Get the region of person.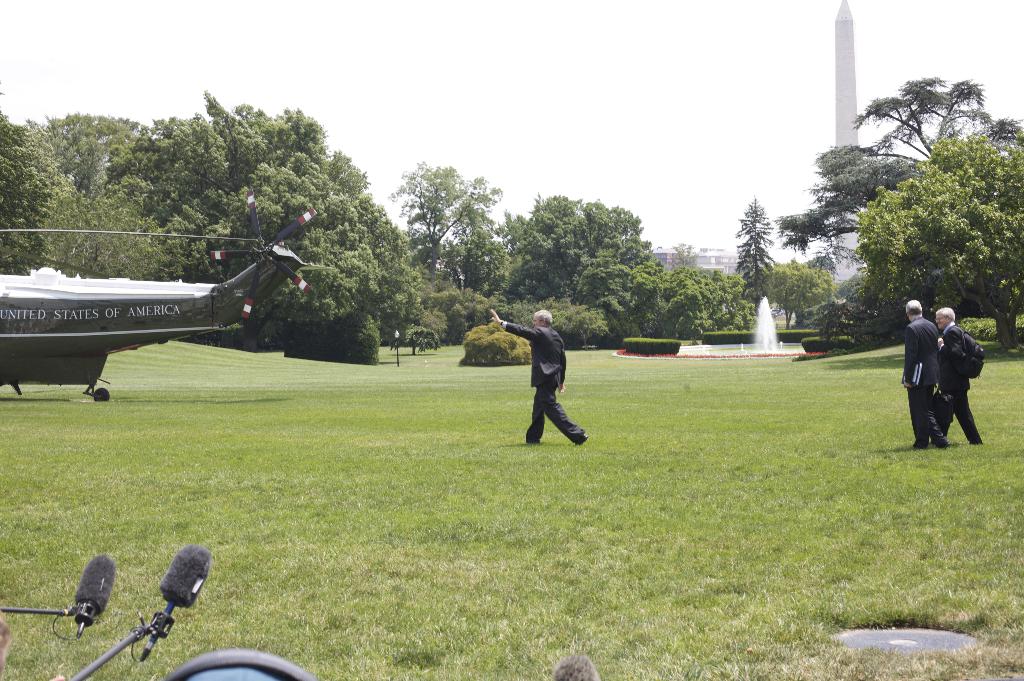
crop(935, 309, 989, 448).
